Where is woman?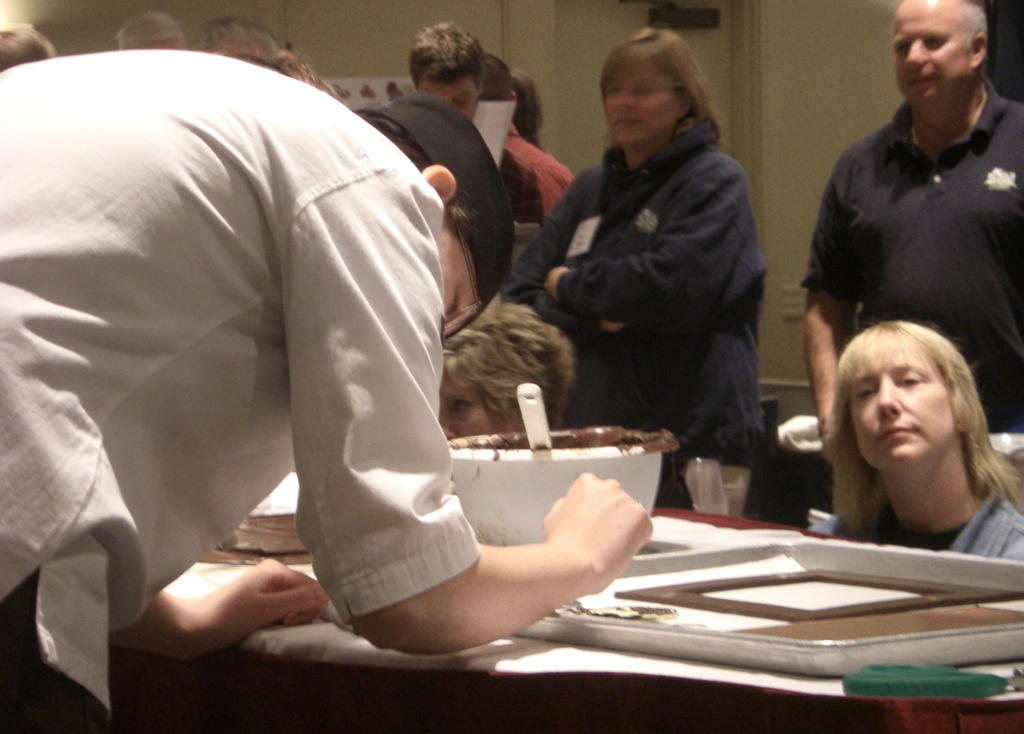
790 291 1023 561.
